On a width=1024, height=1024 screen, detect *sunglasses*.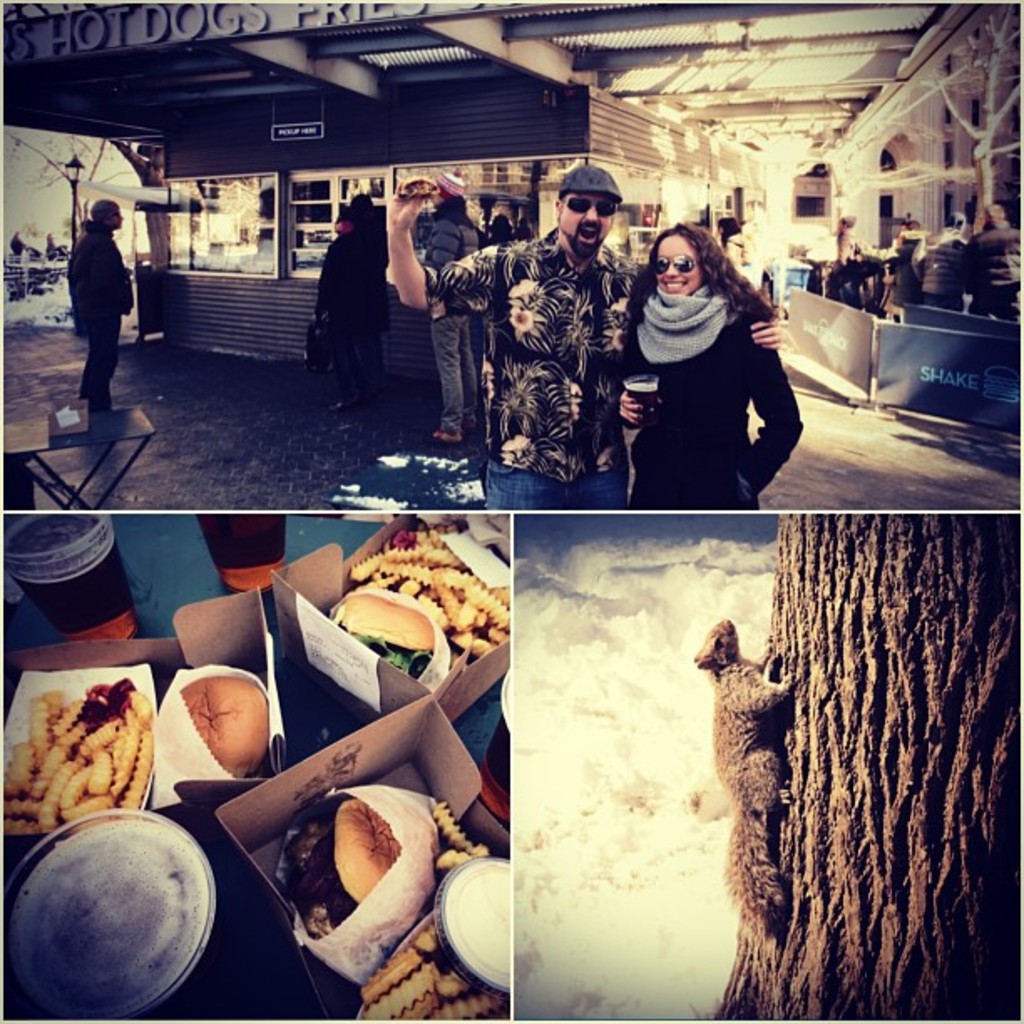
pyautogui.locateOnScreen(643, 244, 711, 276).
